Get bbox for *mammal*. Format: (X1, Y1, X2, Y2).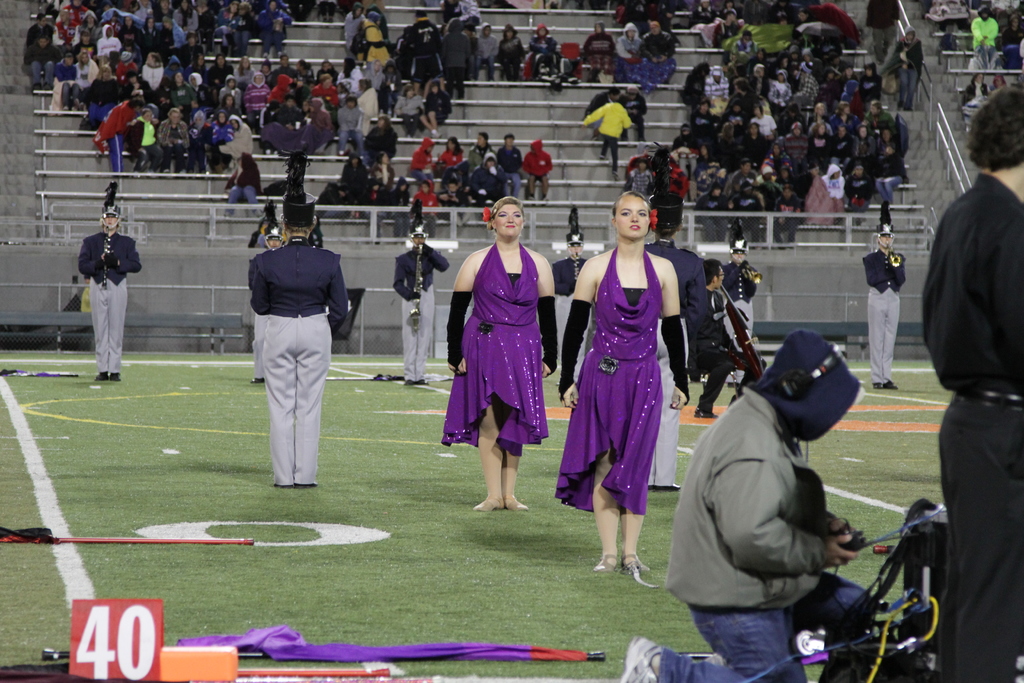
(791, 58, 819, 117).
